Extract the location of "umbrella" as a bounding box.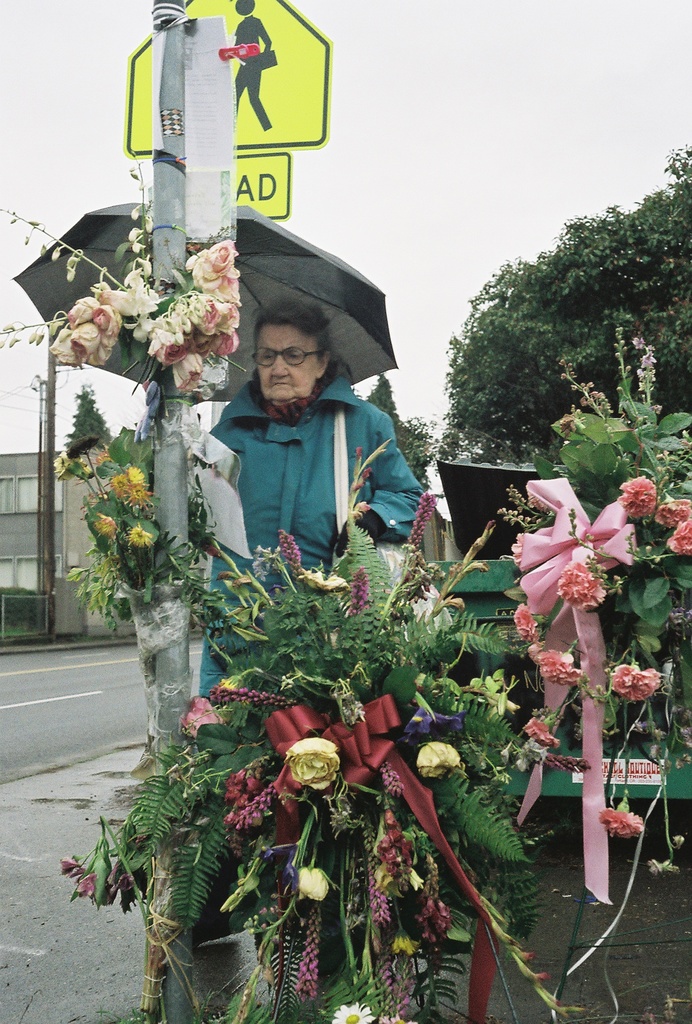
x1=6, y1=202, x2=399, y2=404.
